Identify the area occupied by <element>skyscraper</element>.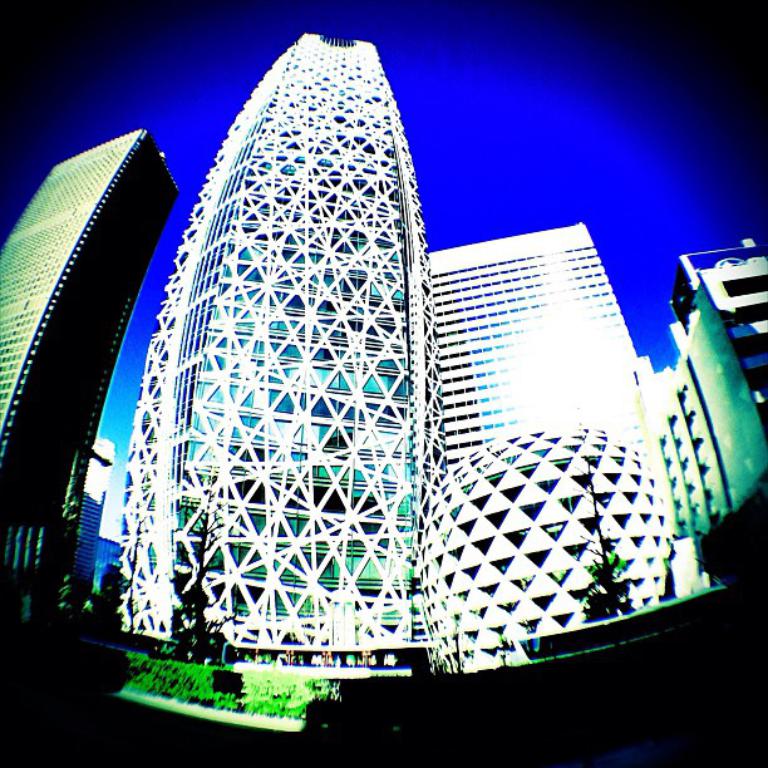
Area: <bbox>0, 129, 188, 659</bbox>.
